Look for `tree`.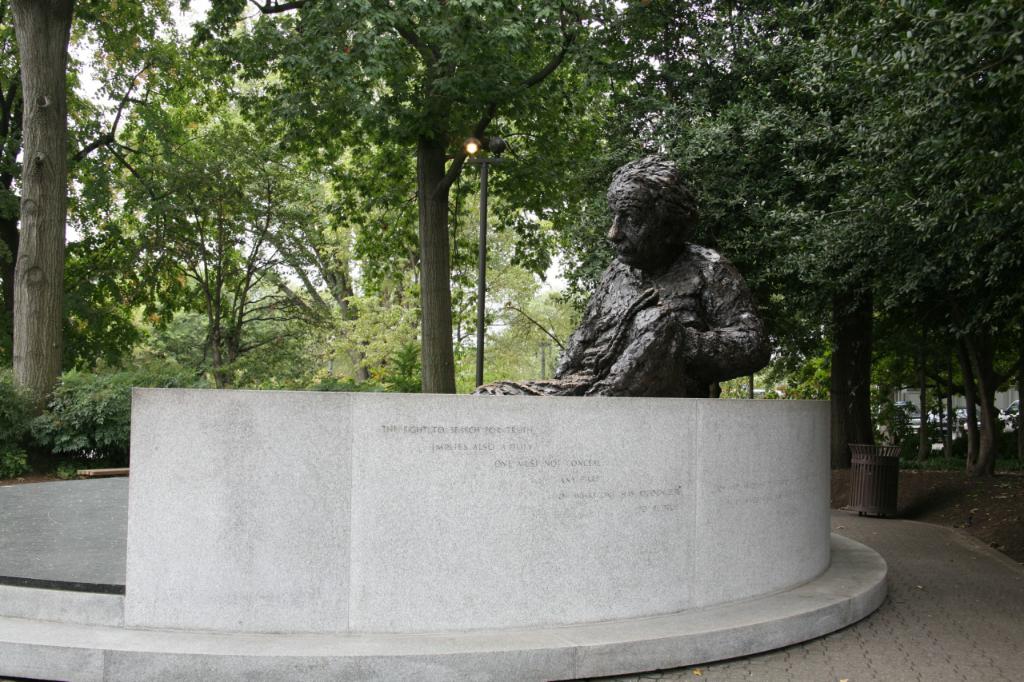
Found: box=[762, 319, 897, 414].
